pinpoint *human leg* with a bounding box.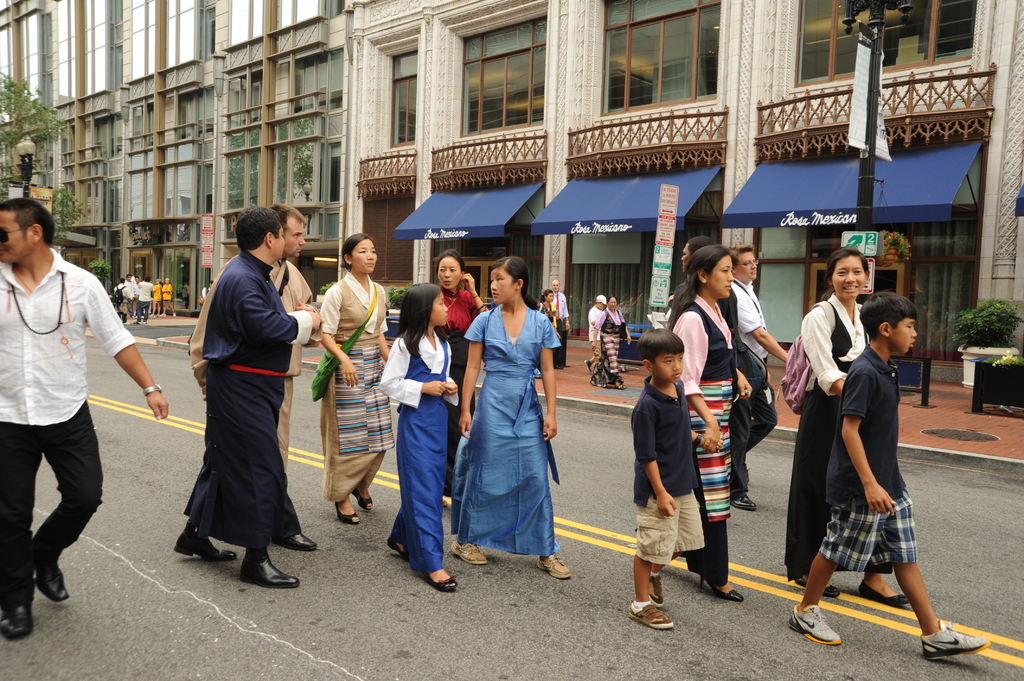
<region>0, 414, 34, 637</region>.
